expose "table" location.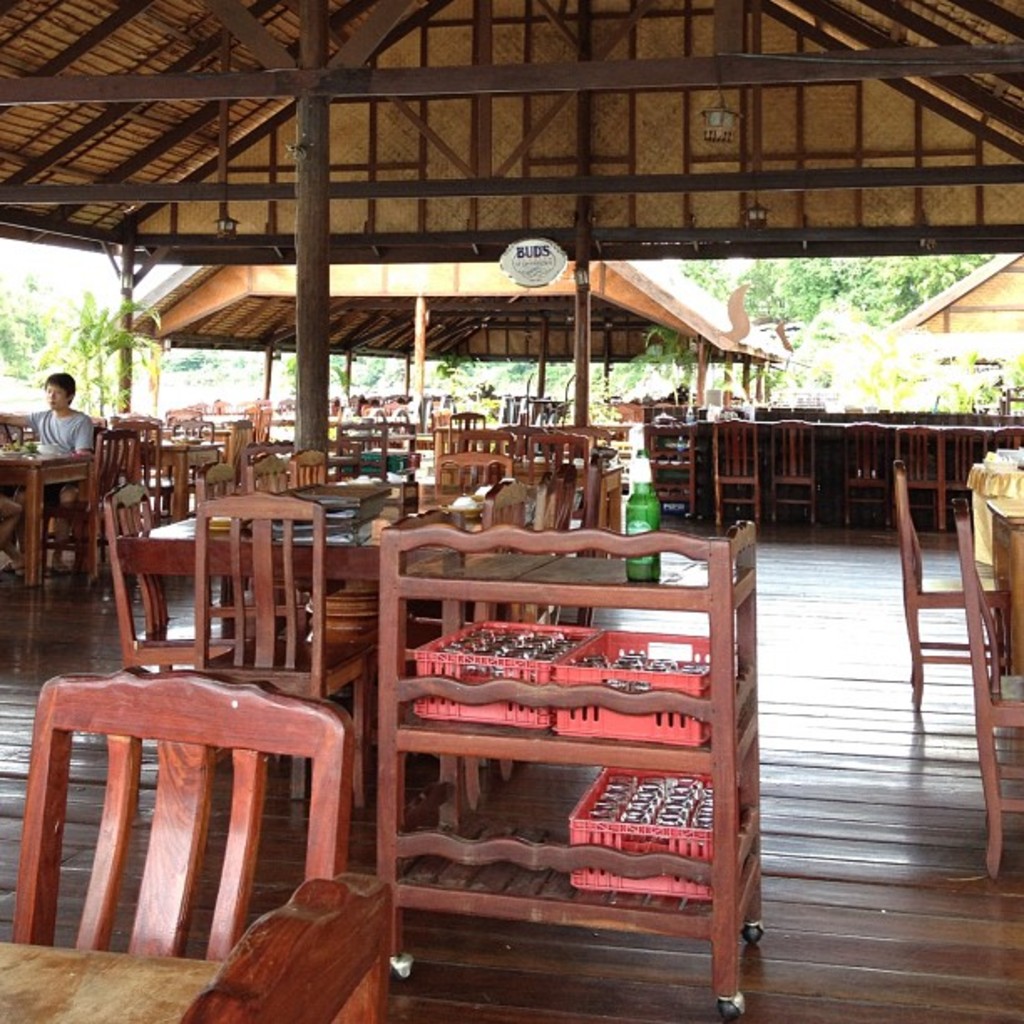
Exposed at 149:438:223:519.
